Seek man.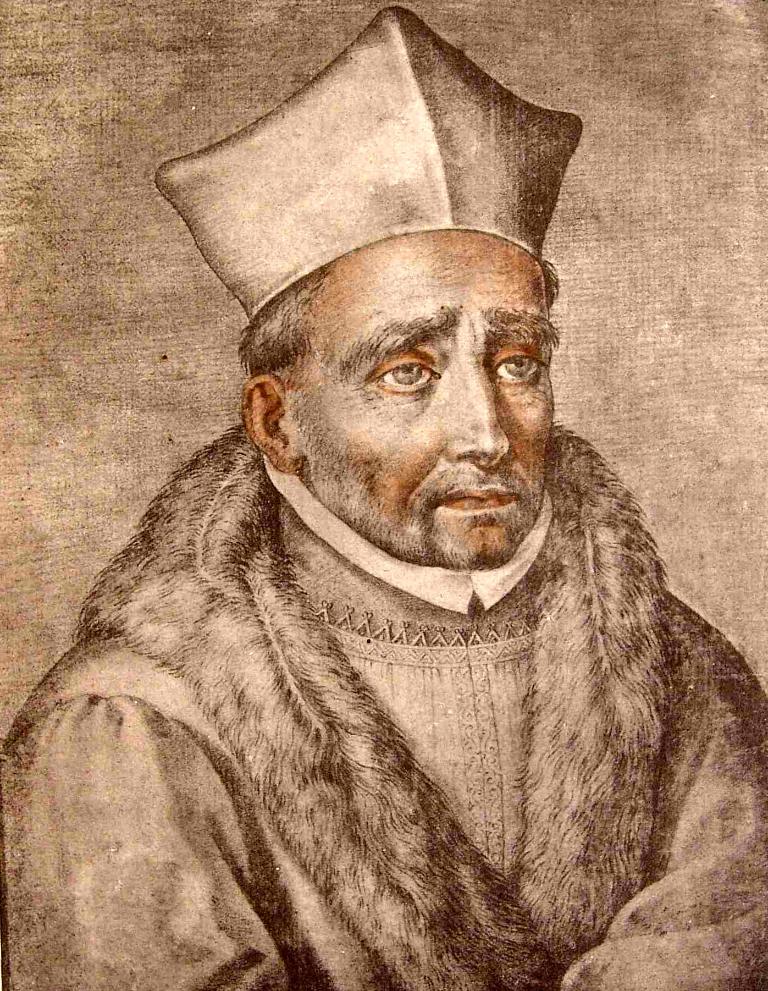
x1=1 y1=85 x2=766 y2=960.
